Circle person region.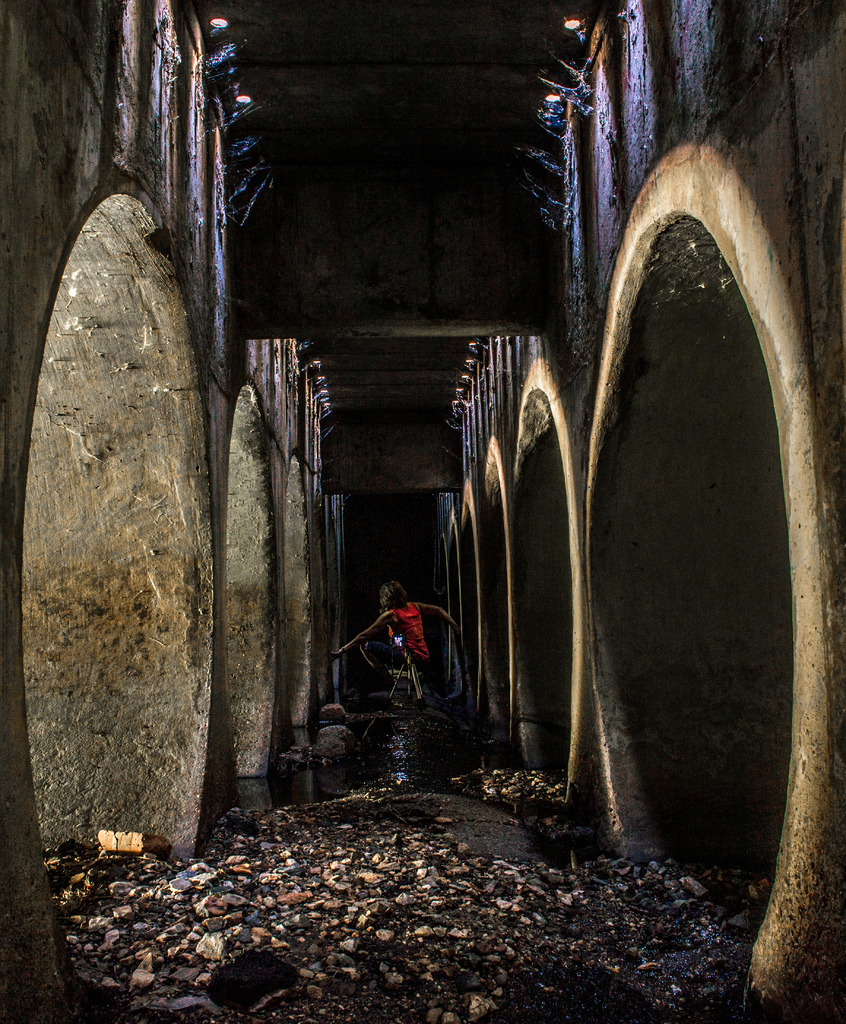
Region: x1=325 y1=574 x2=462 y2=672.
